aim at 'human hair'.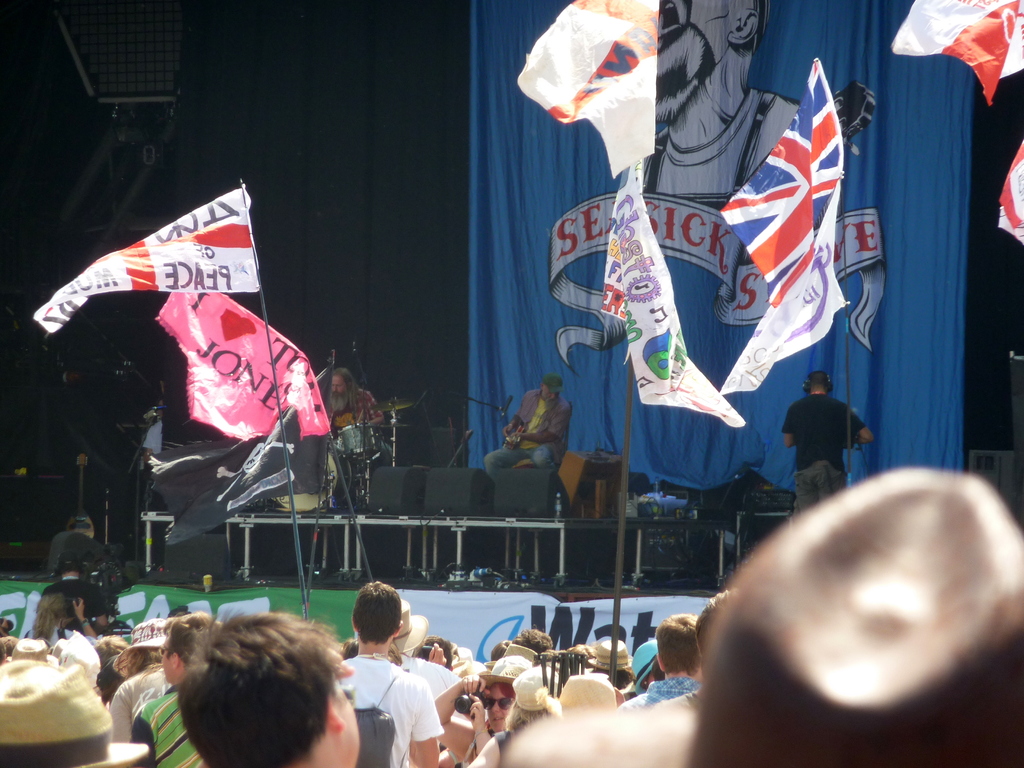
Aimed at rect(67, 515, 90, 529).
